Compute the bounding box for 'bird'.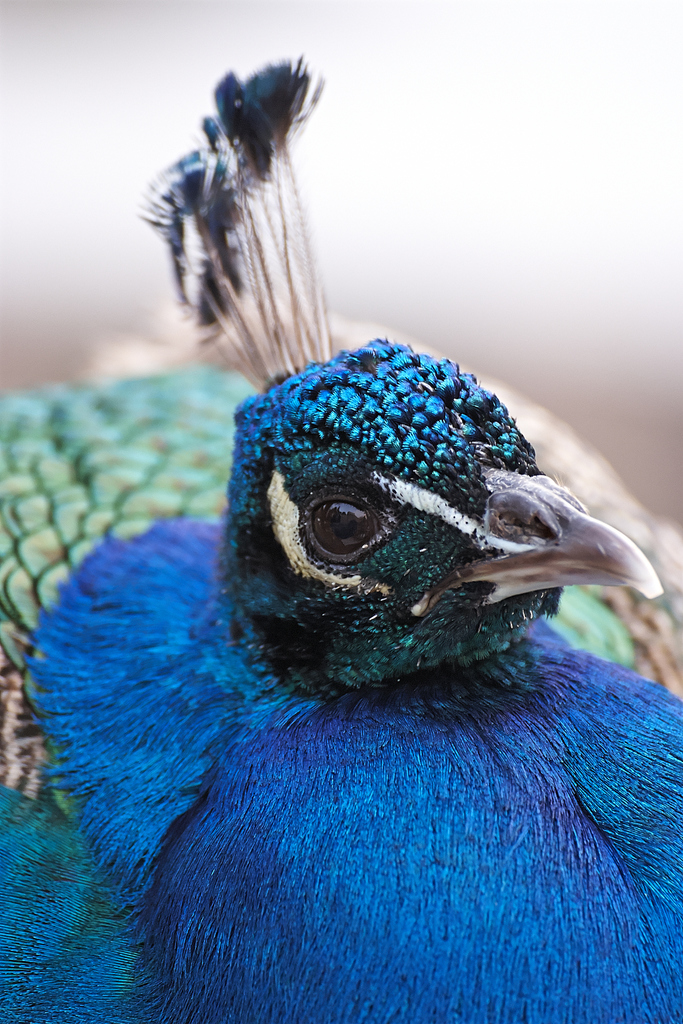
select_region(0, 301, 682, 1002).
